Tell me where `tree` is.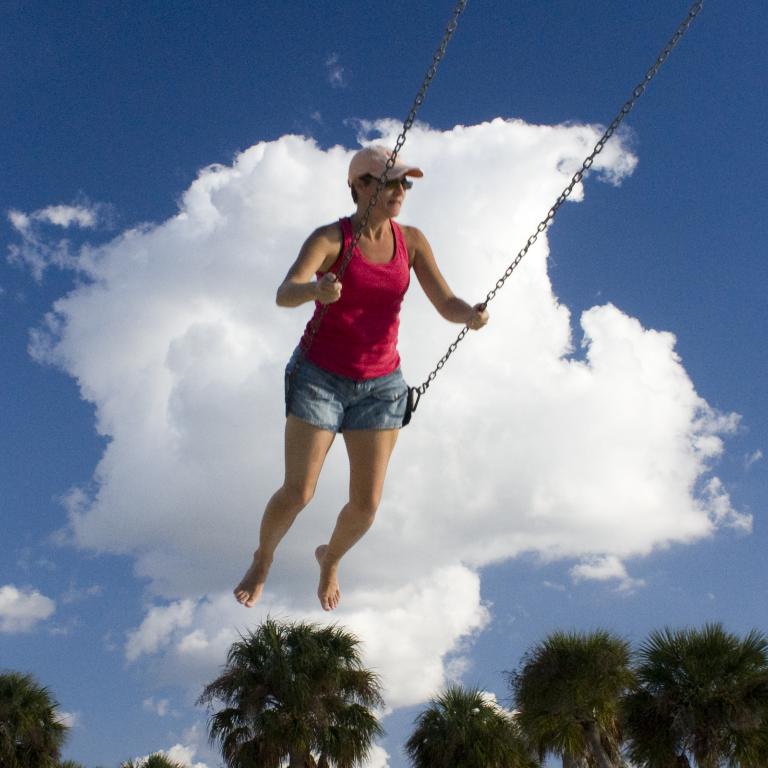
`tree` is at Rect(617, 622, 767, 767).
